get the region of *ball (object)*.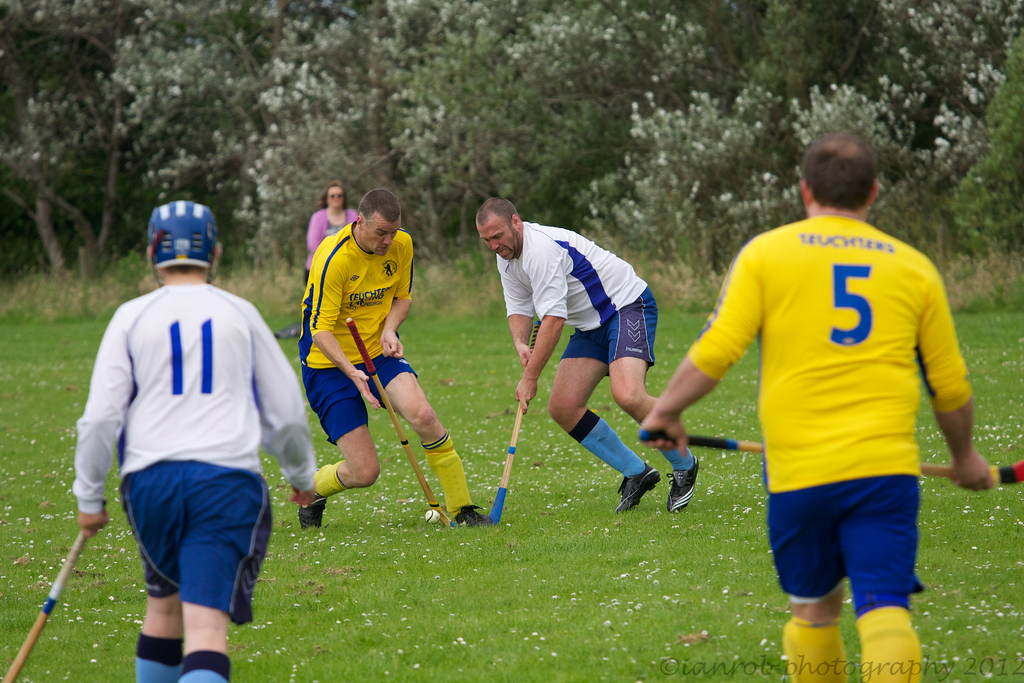
bbox(424, 509, 440, 527).
